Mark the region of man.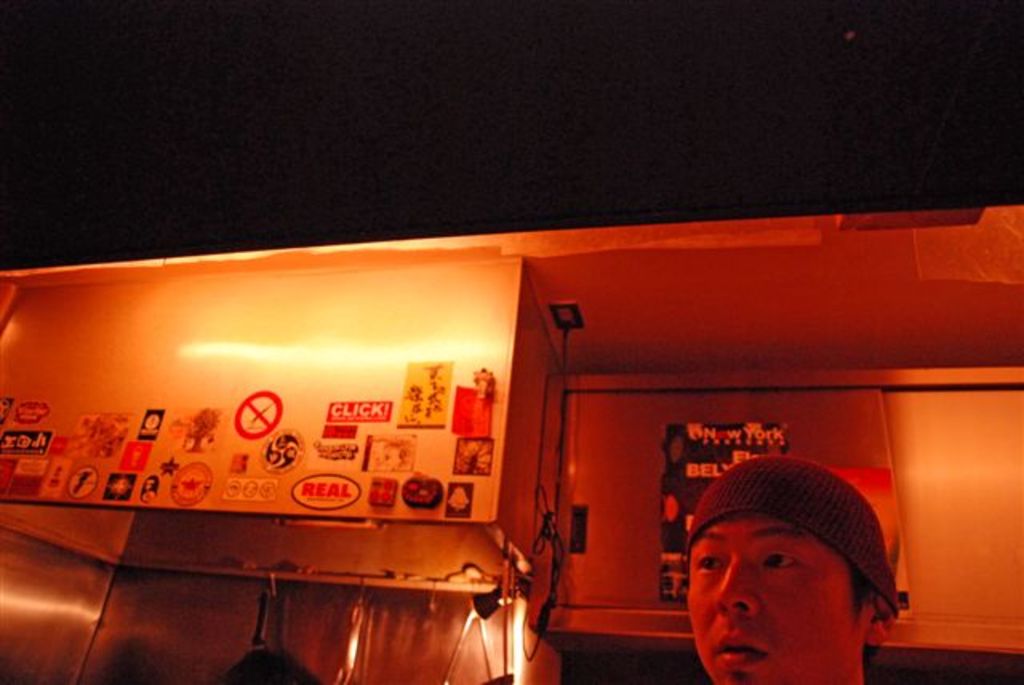
Region: {"left": 666, "top": 483, "right": 906, "bottom": 684}.
